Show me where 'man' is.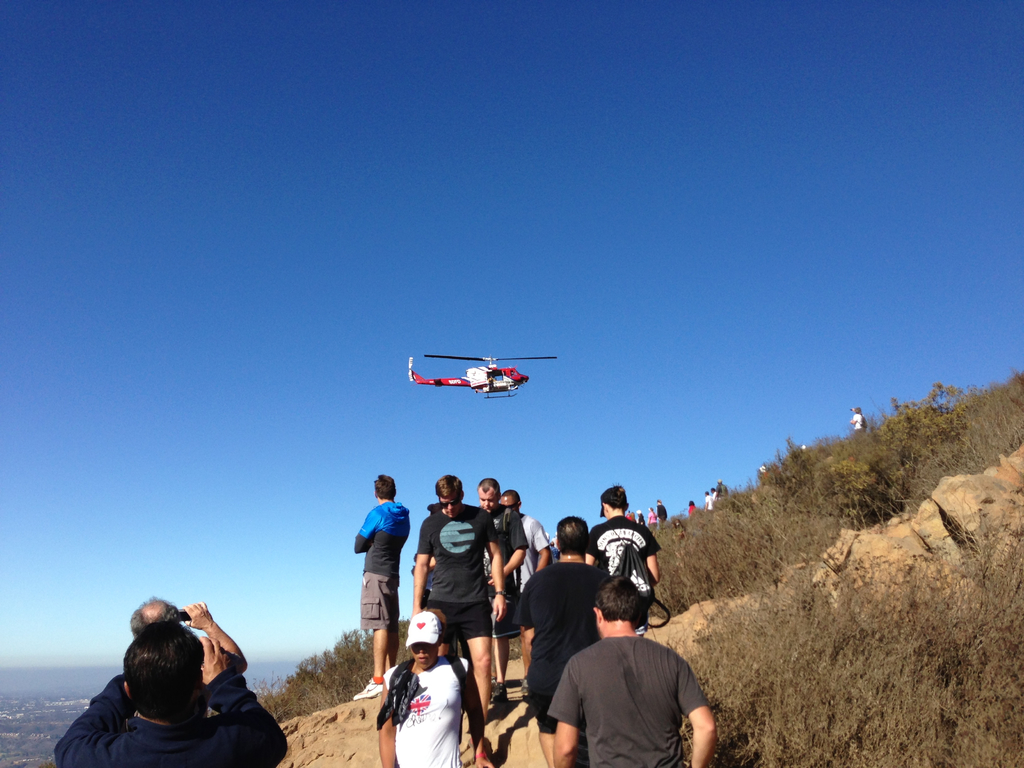
'man' is at detection(703, 492, 712, 509).
